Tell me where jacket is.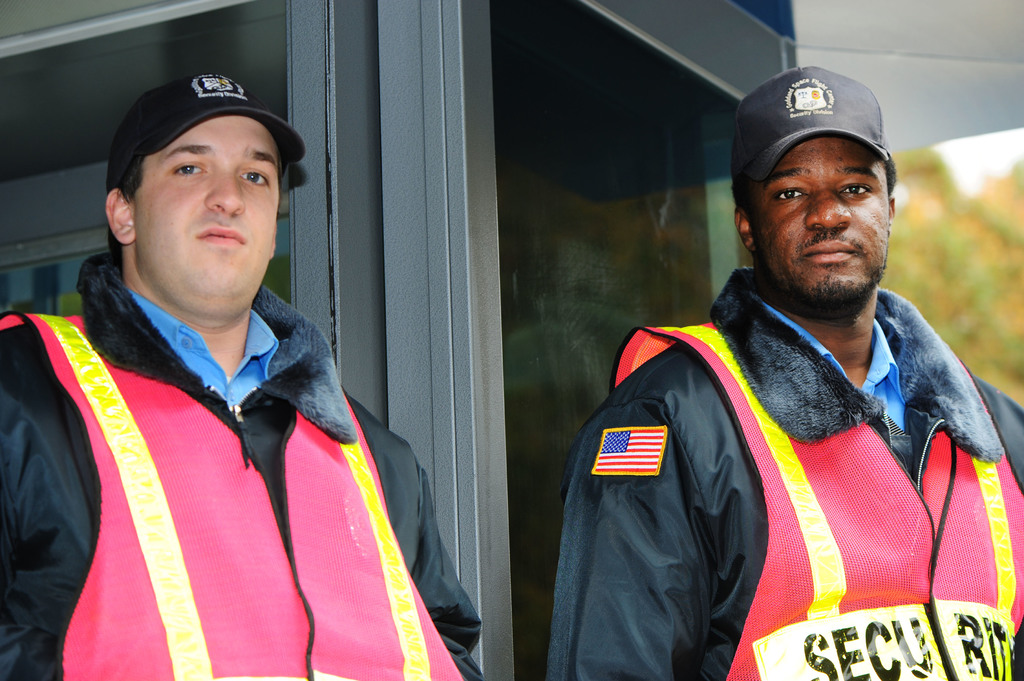
jacket is at (606, 314, 1023, 680).
